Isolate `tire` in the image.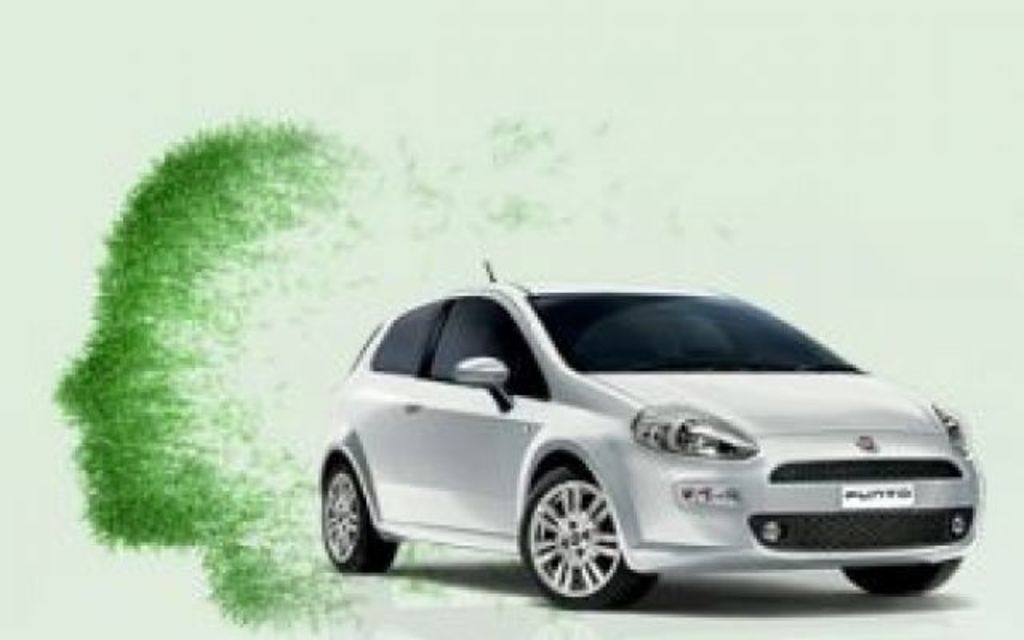
Isolated region: bbox(318, 459, 403, 576).
